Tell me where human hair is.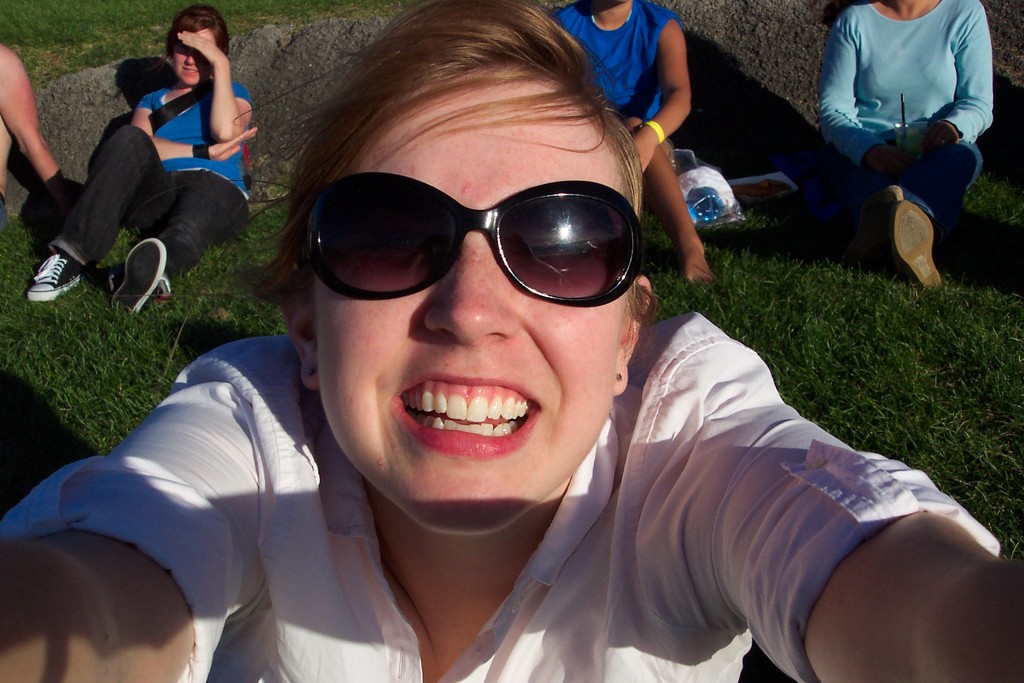
human hair is at bbox=[267, 13, 657, 245].
